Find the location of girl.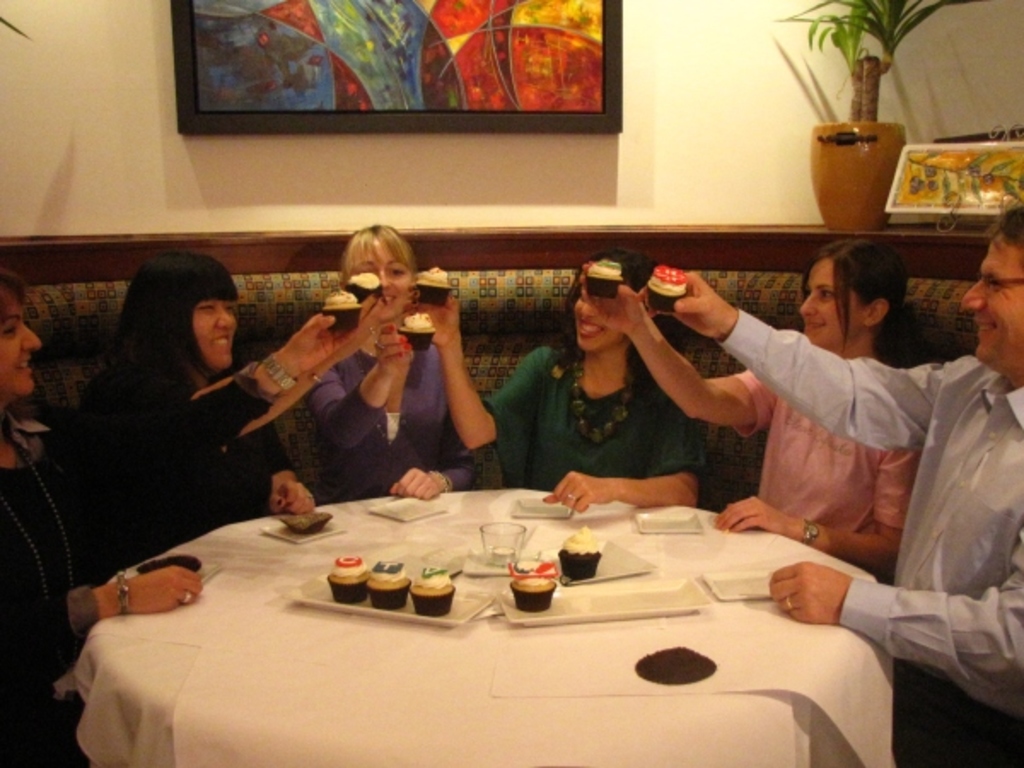
Location: 314,224,481,490.
